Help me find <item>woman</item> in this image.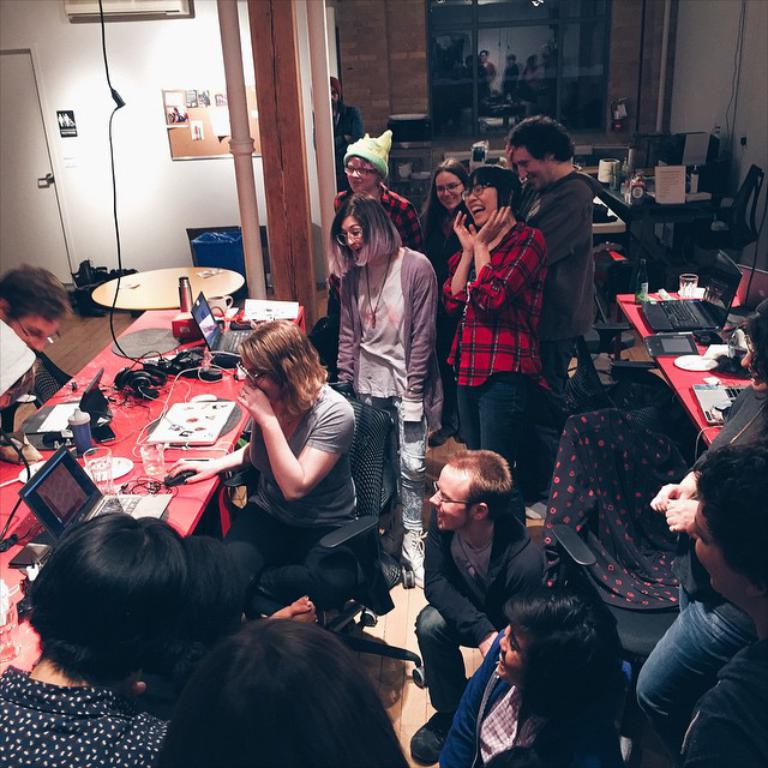
Found it: [left=430, top=172, right=552, bottom=492].
